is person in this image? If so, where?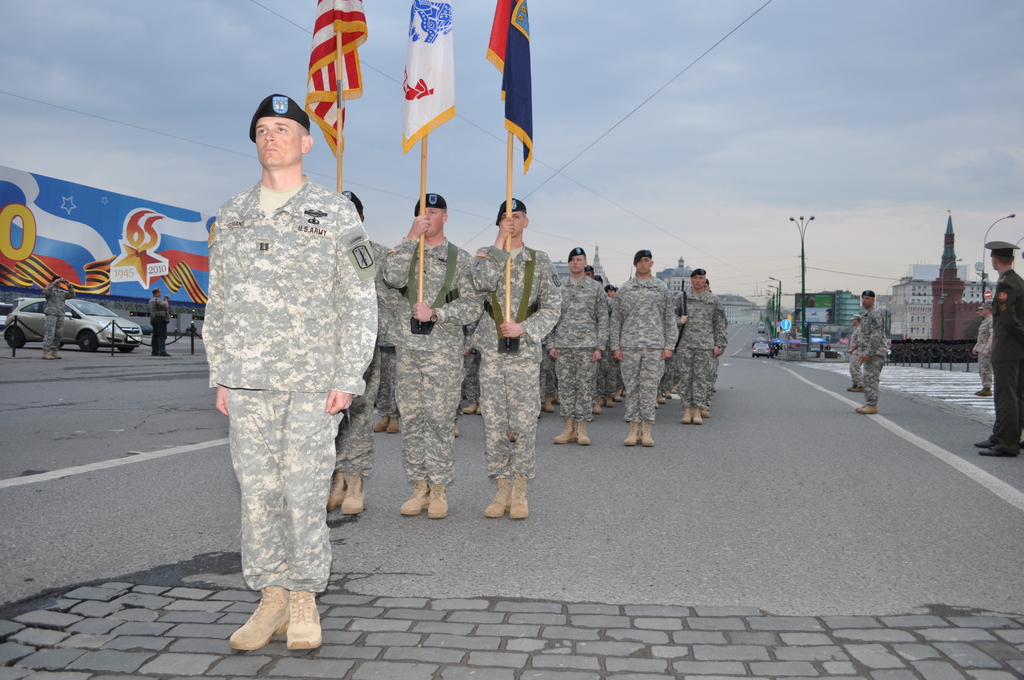
Yes, at [x1=381, y1=191, x2=495, y2=512].
